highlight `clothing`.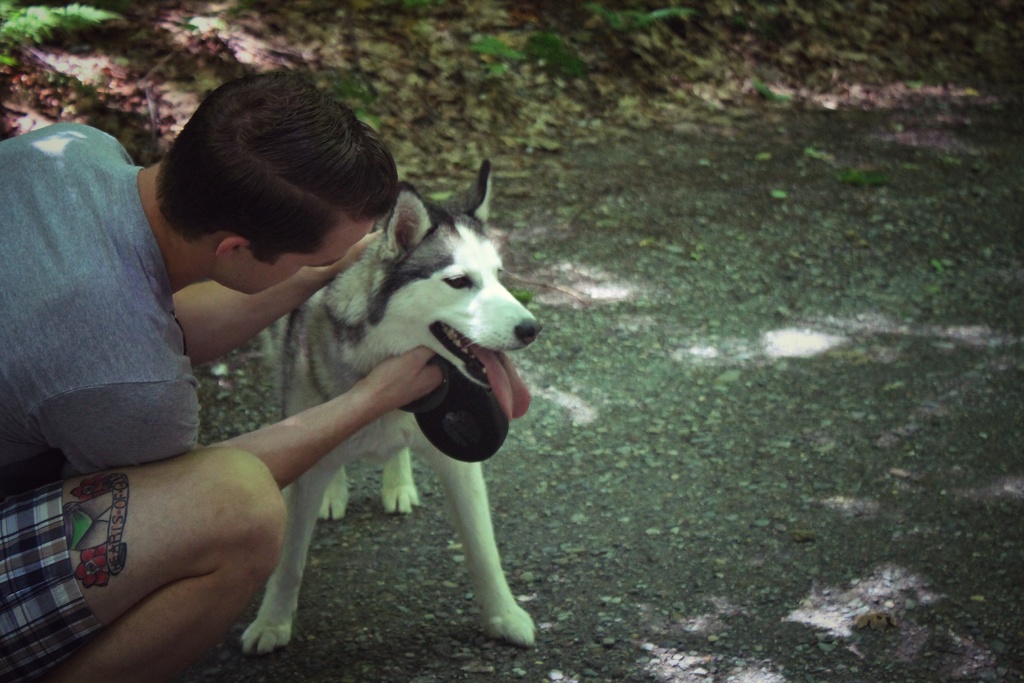
Highlighted region: detection(0, 123, 198, 679).
